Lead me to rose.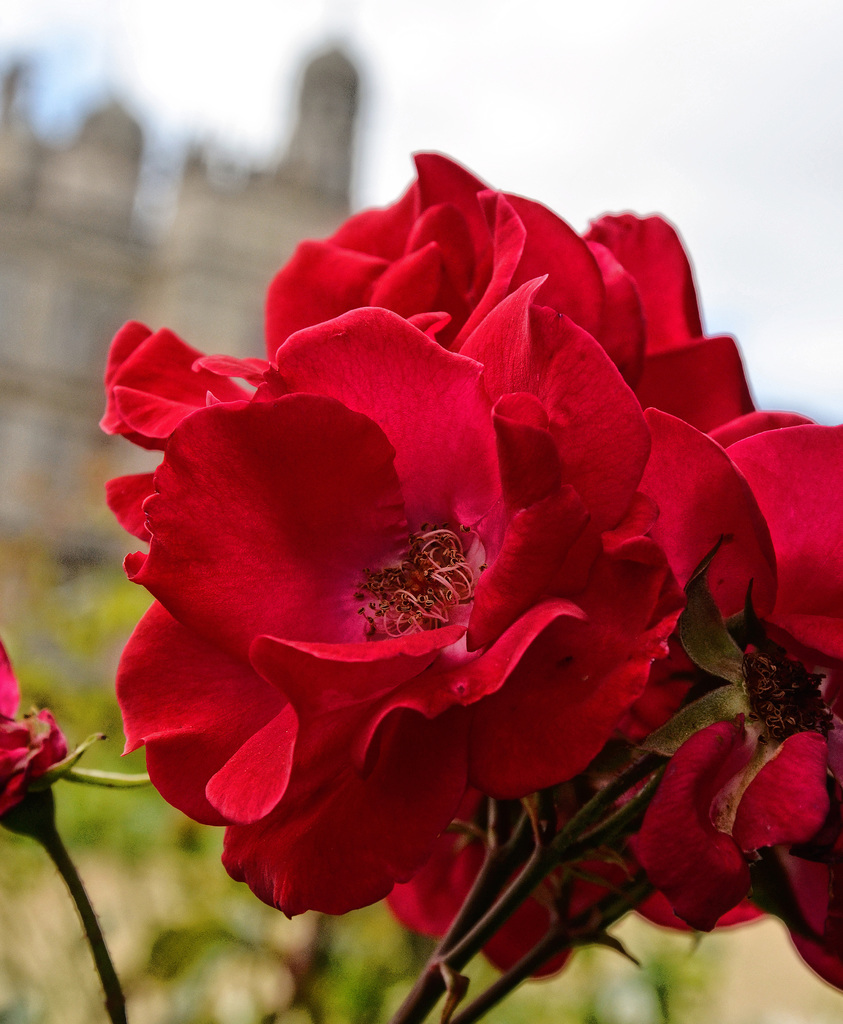
Lead to select_region(92, 147, 651, 412).
